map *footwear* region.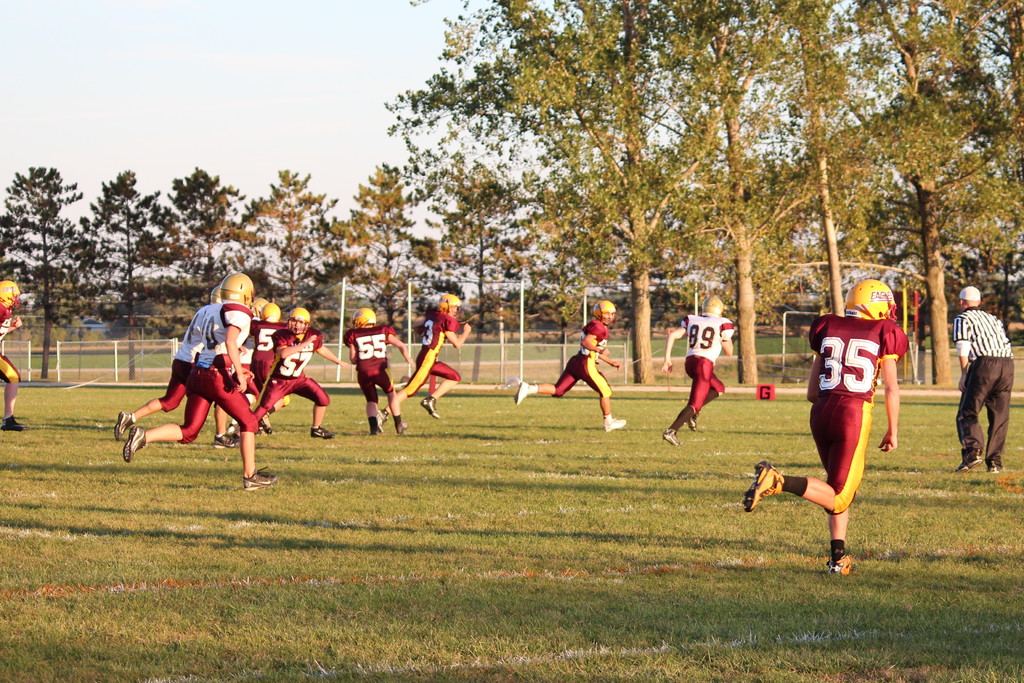
Mapped to 114/409/135/441.
